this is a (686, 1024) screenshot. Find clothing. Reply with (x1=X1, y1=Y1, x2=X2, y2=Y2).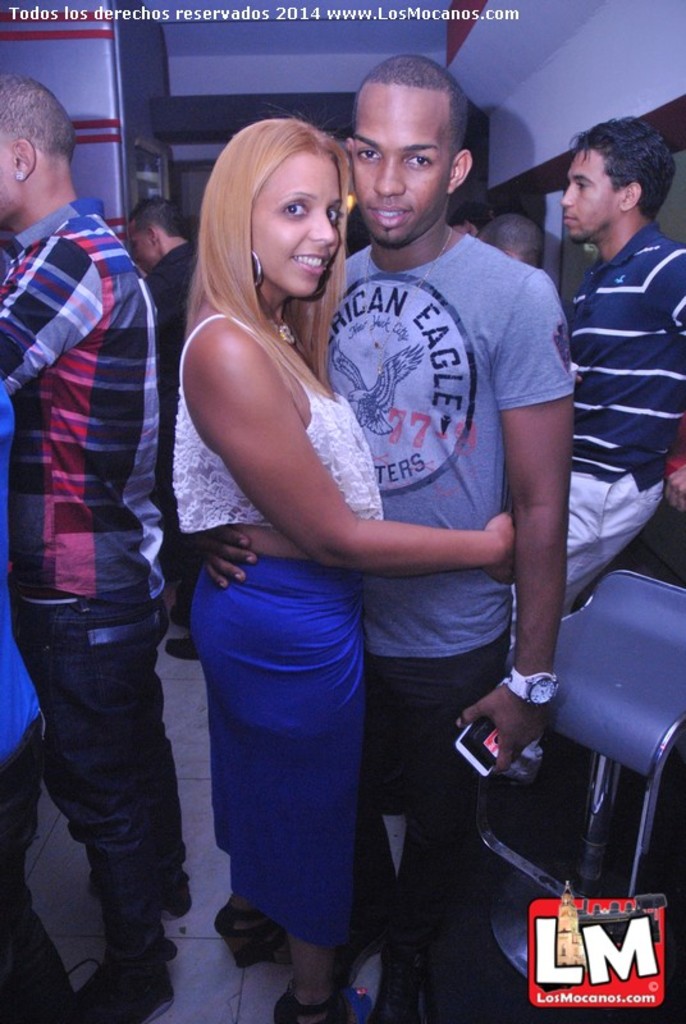
(x1=549, y1=234, x2=685, y2=562).
